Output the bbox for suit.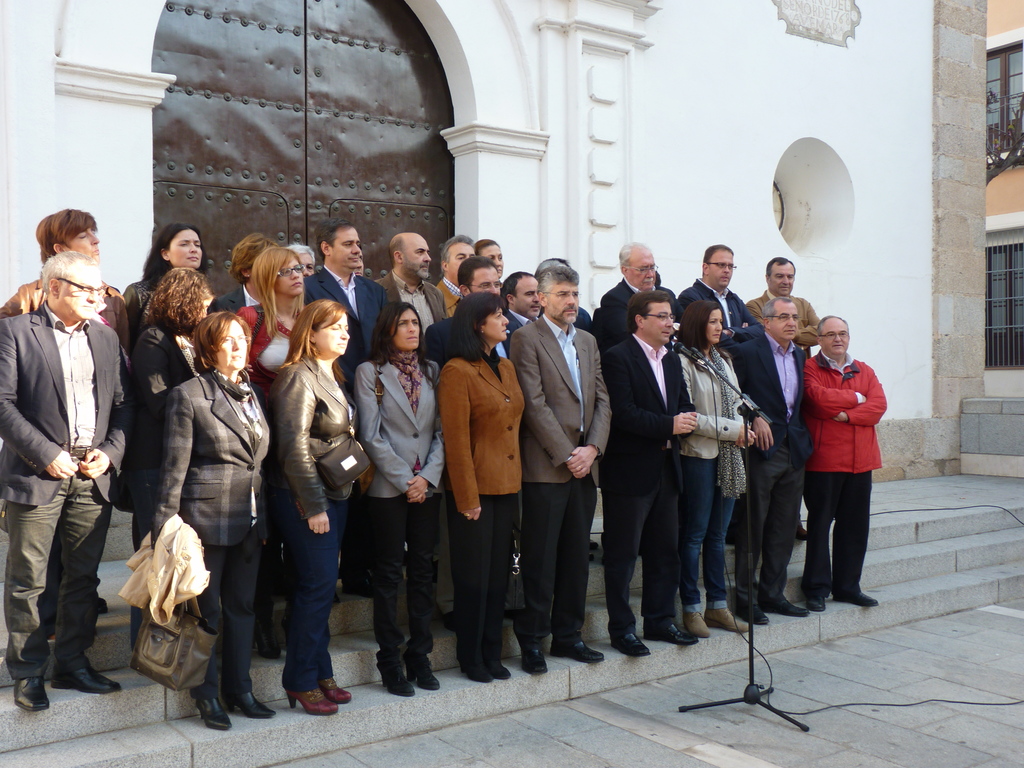
l=680, t=278, r=765, b=344.
